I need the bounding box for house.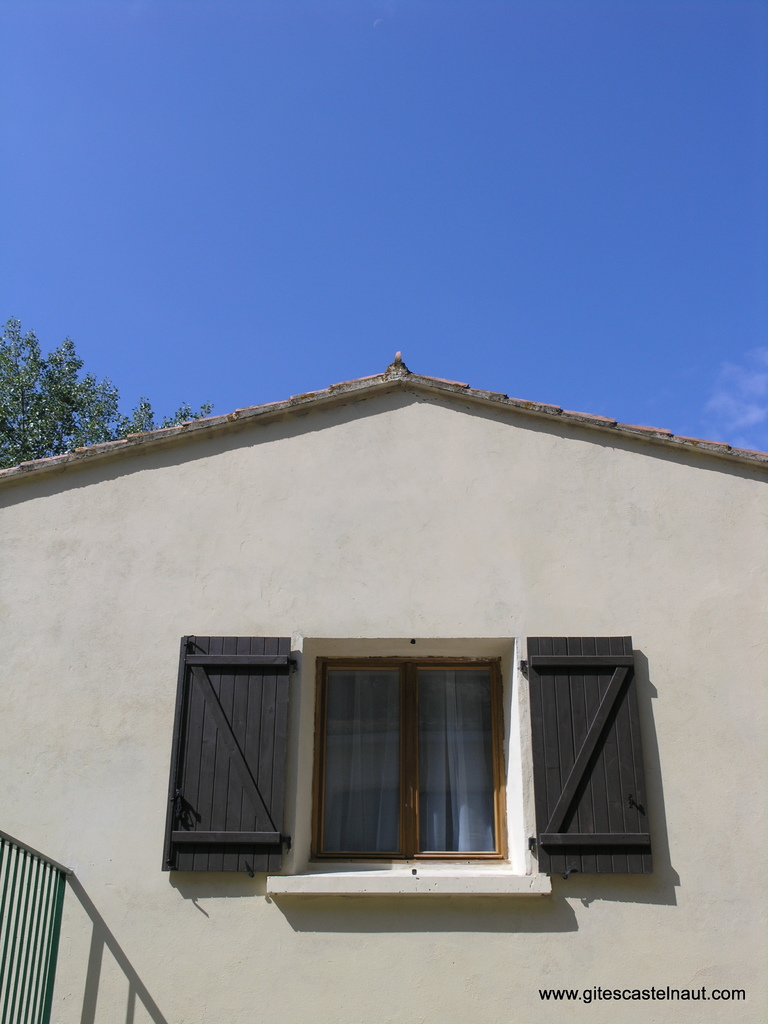
Here it is: (x1=0, y1=347, x2=767, y2=1023).
